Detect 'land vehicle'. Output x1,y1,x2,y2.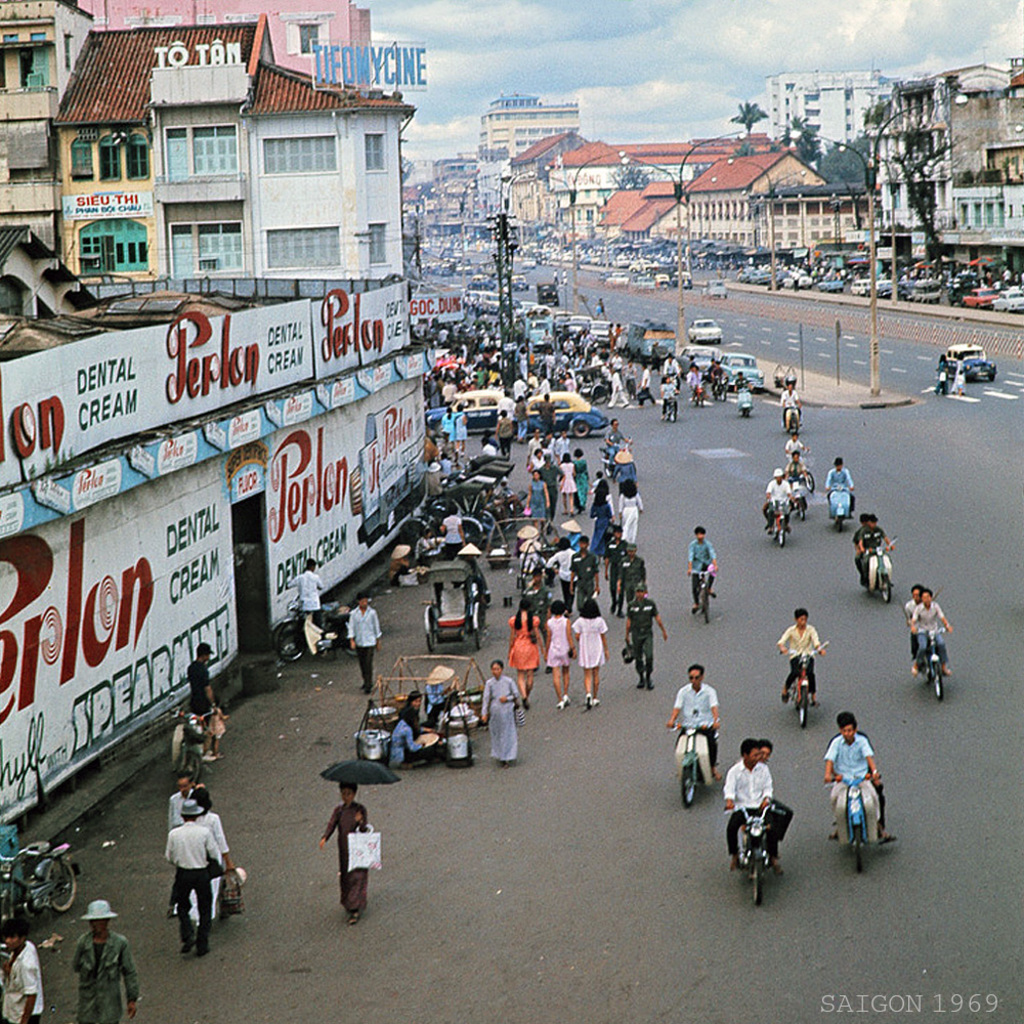
919,282,936,301.
